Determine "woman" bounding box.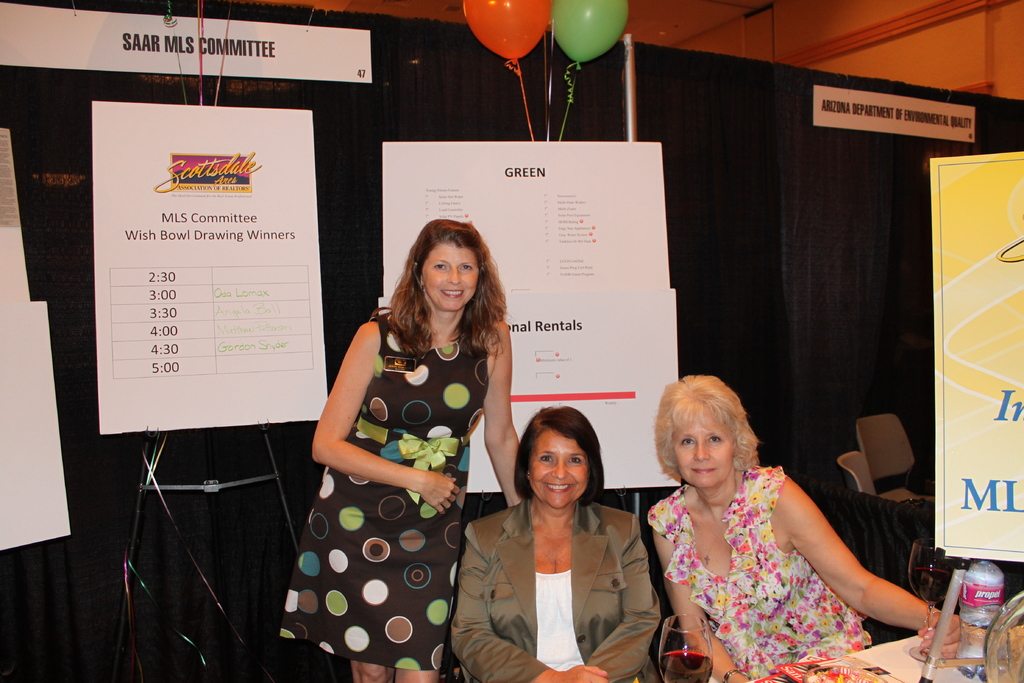
Determined: 275, 225, 527, 677.
